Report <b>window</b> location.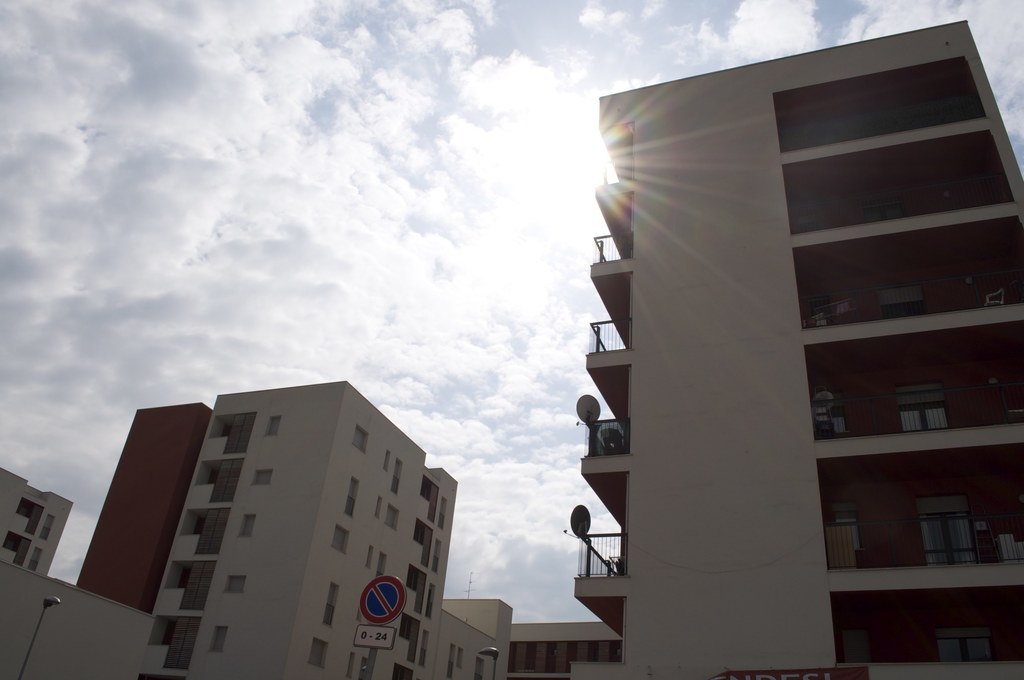
Report: BBox(358, 426, 368, 453).
